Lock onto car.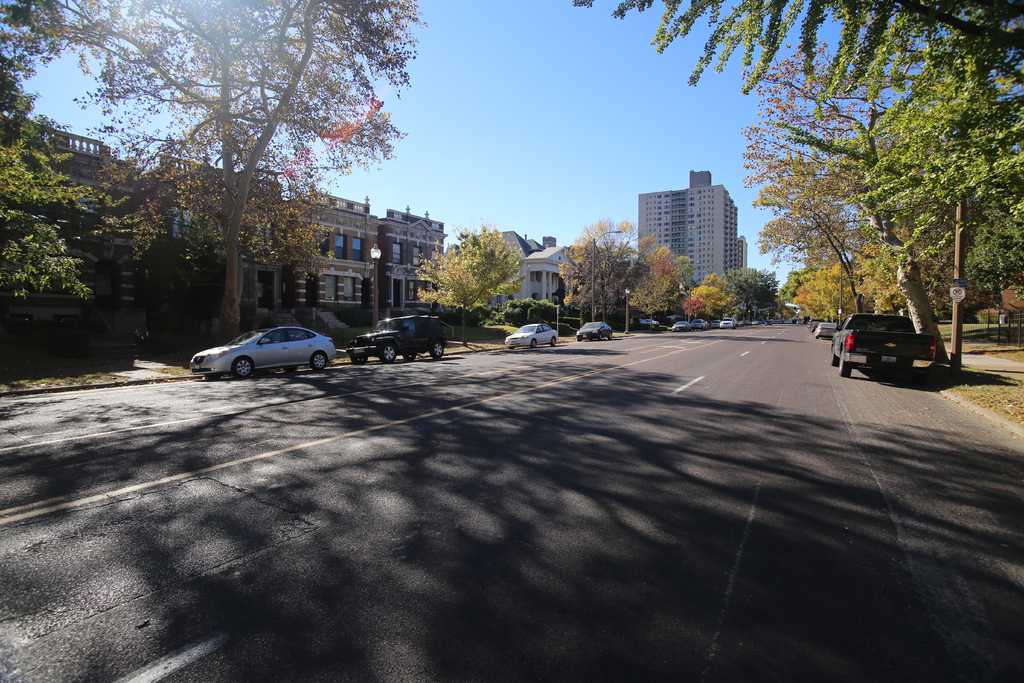
Locked: <box>813,320,841,341</box>.
